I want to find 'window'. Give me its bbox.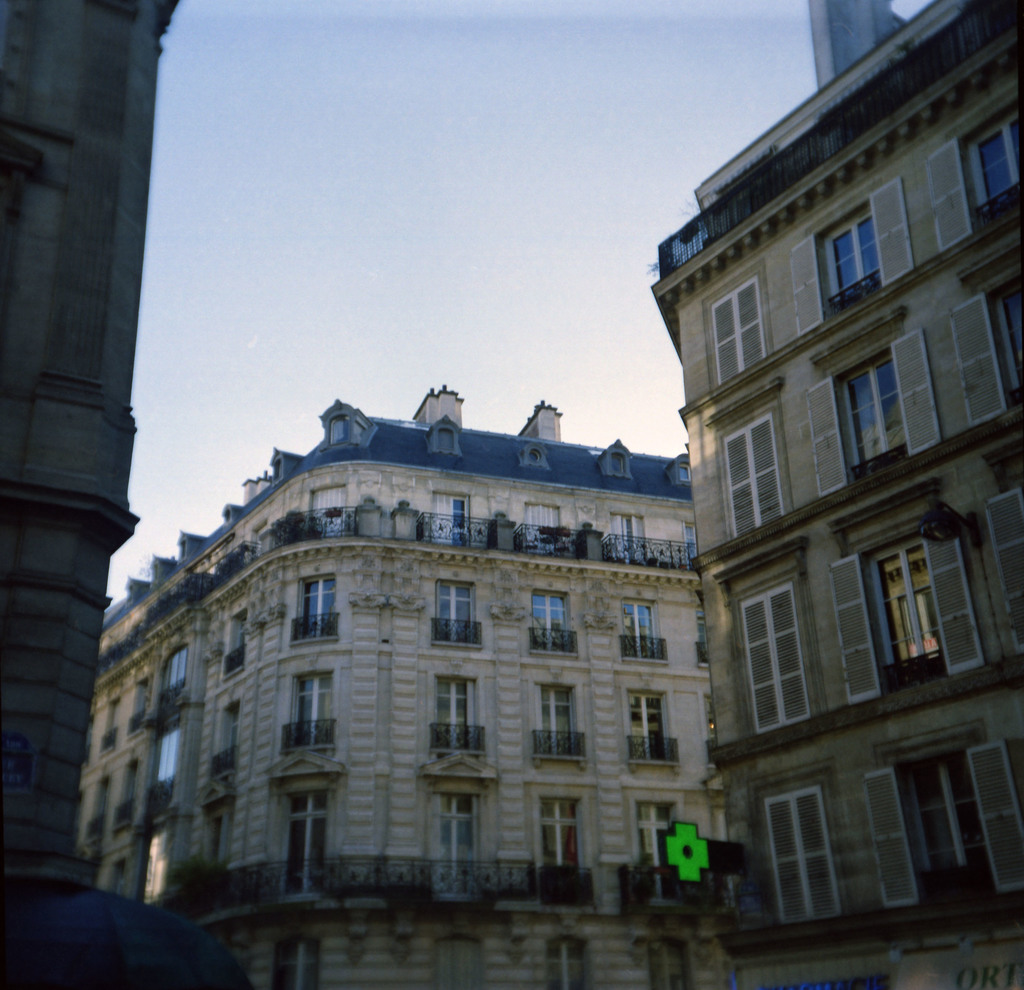
BBox(828, 519, 985, 705).
